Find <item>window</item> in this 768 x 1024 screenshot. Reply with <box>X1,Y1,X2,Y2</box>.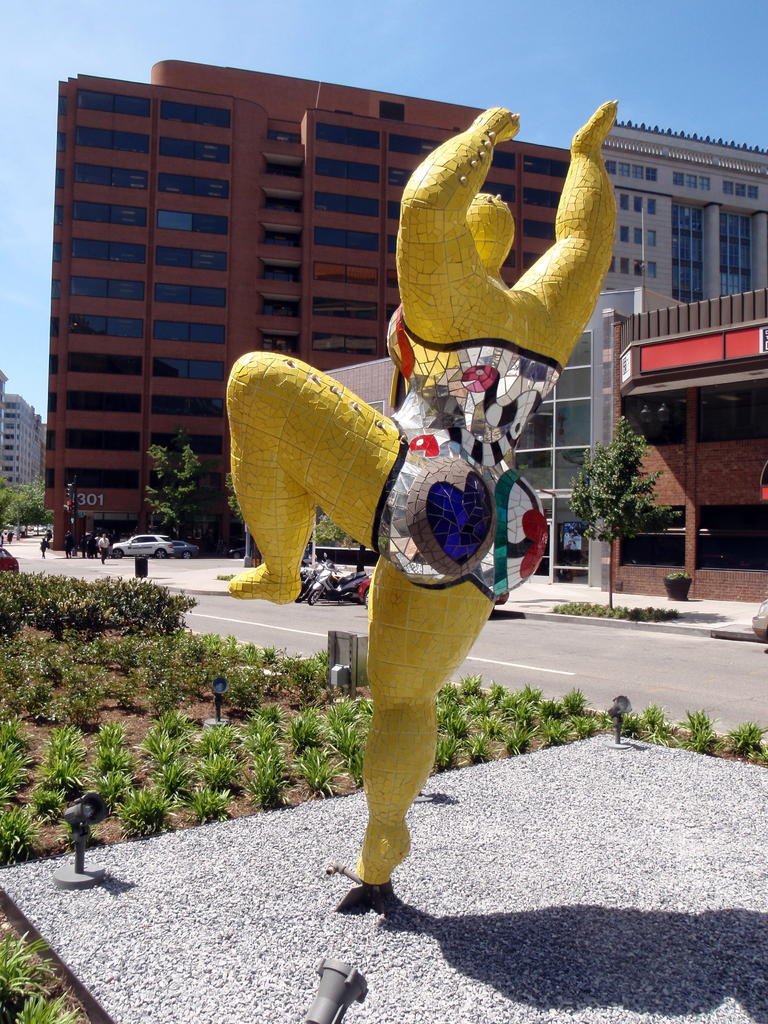
<box>315,189,374,218</box>.
